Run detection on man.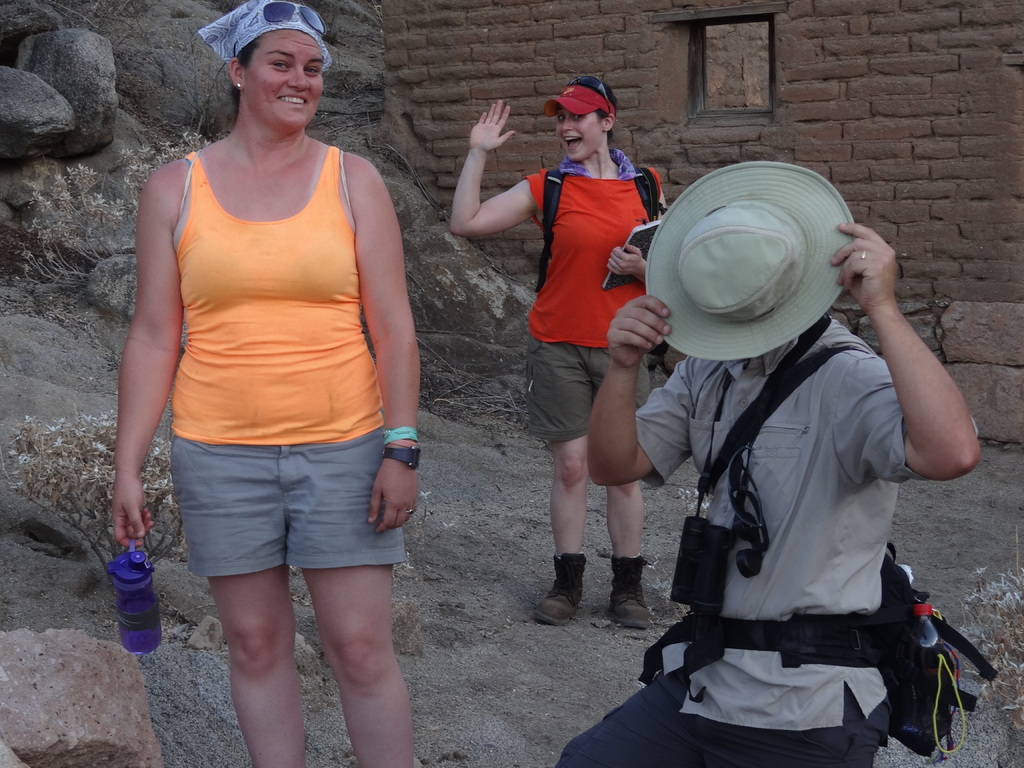
Result: crop(579, 143, 975, 767).
